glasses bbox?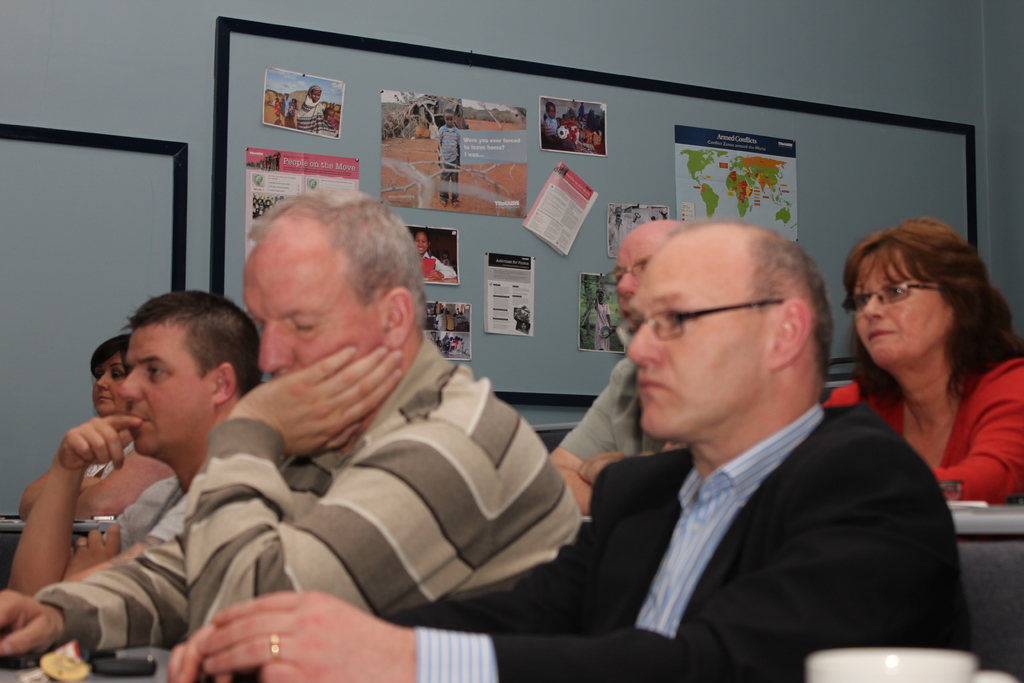
detection(604, 261, 646, 284)
